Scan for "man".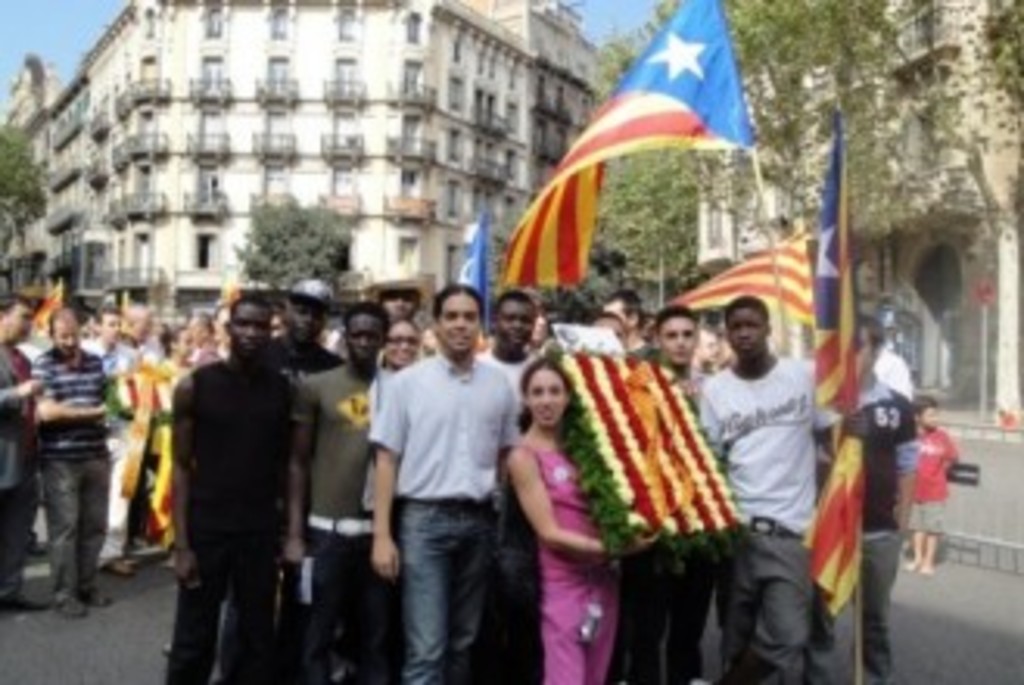
Scan result: pyautogui.locateOnScreen(691, 302, 837, 682).
